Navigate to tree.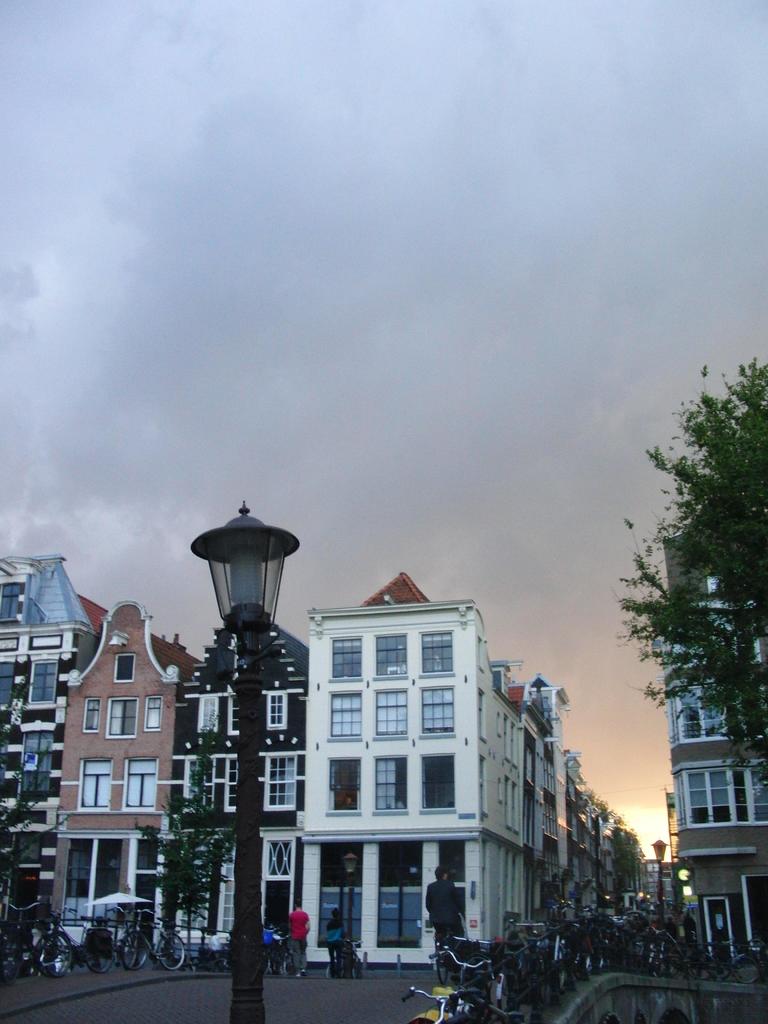
Navigation target: BBox(604, 353, 767, 796).
